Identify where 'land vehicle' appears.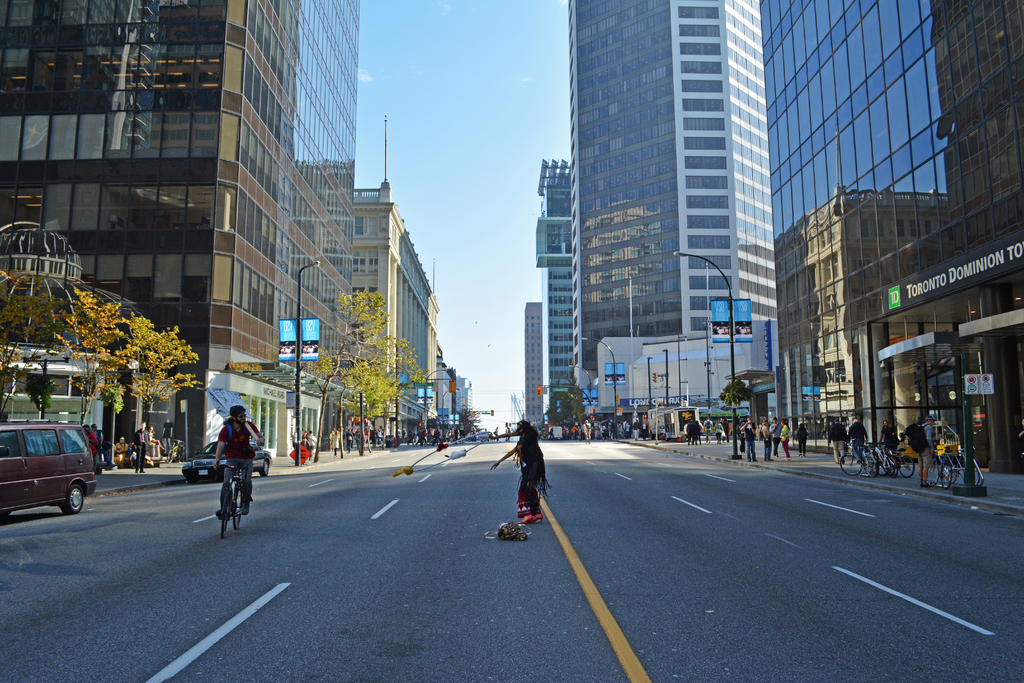
Appears at bbox=(943, 447, 982, 484).
